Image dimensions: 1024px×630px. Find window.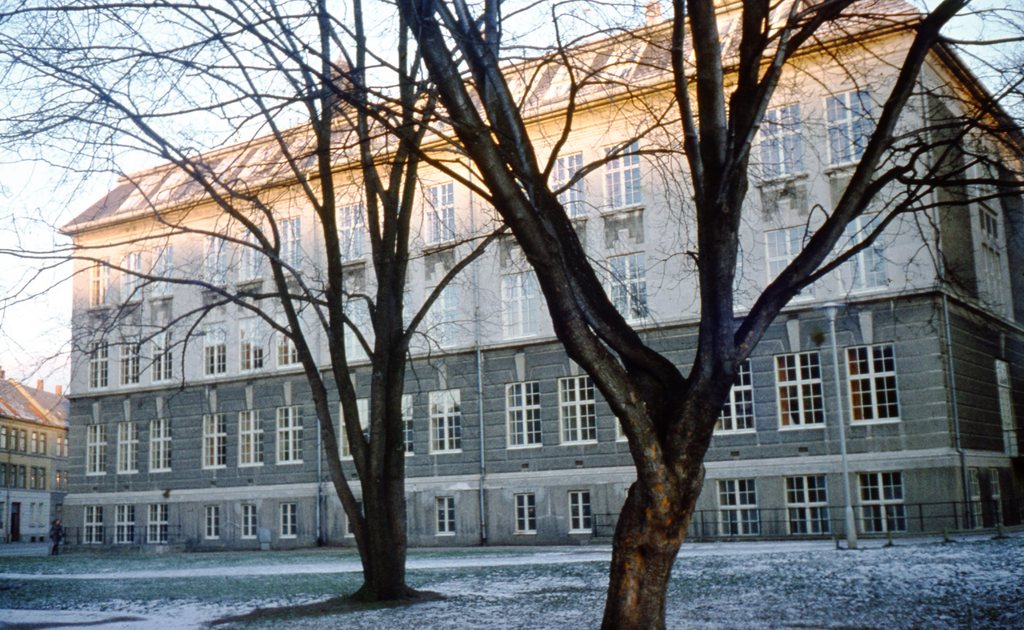
l=545, t=149, r=588, b=214.
